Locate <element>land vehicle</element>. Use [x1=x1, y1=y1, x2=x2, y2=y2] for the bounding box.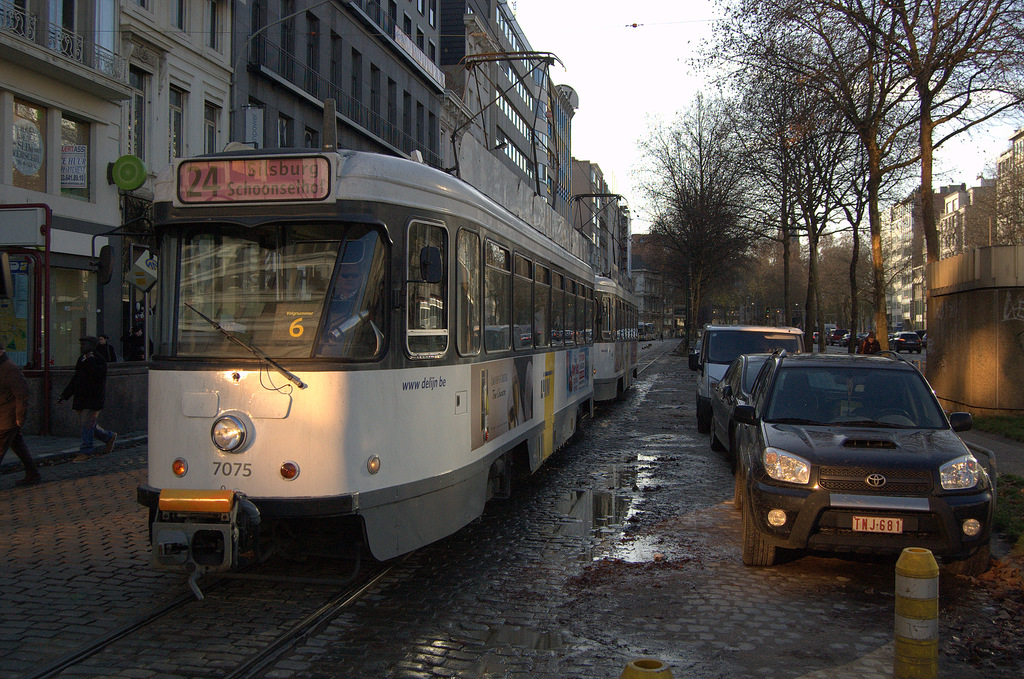
[x1=692, y1=319, x2=805, y2=418].
